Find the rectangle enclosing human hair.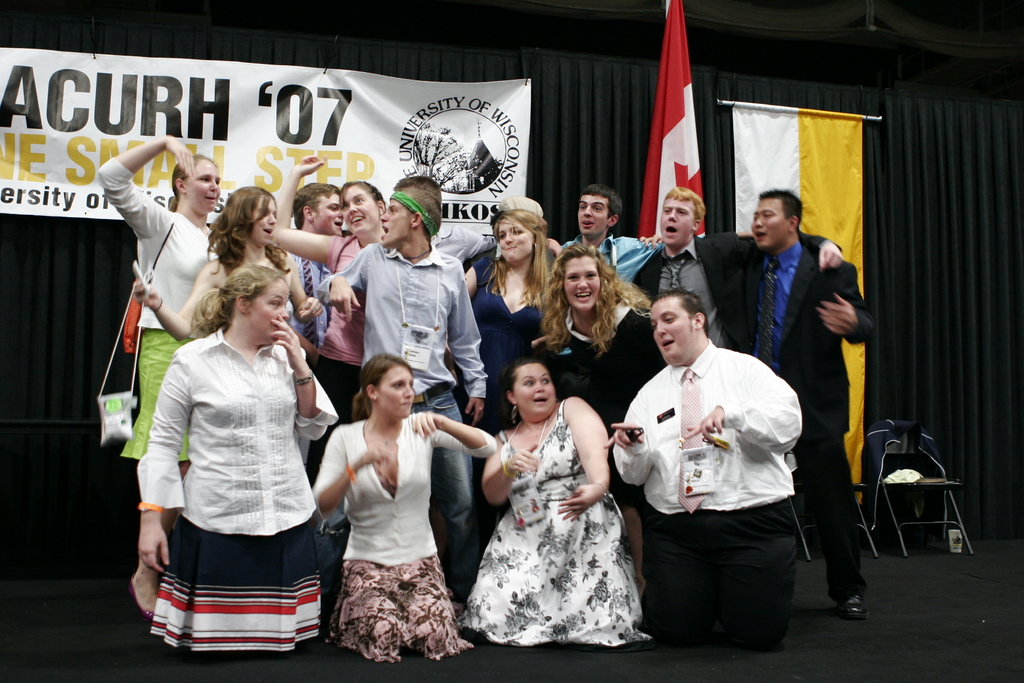
bbox=(193, 263, 290, 333).
